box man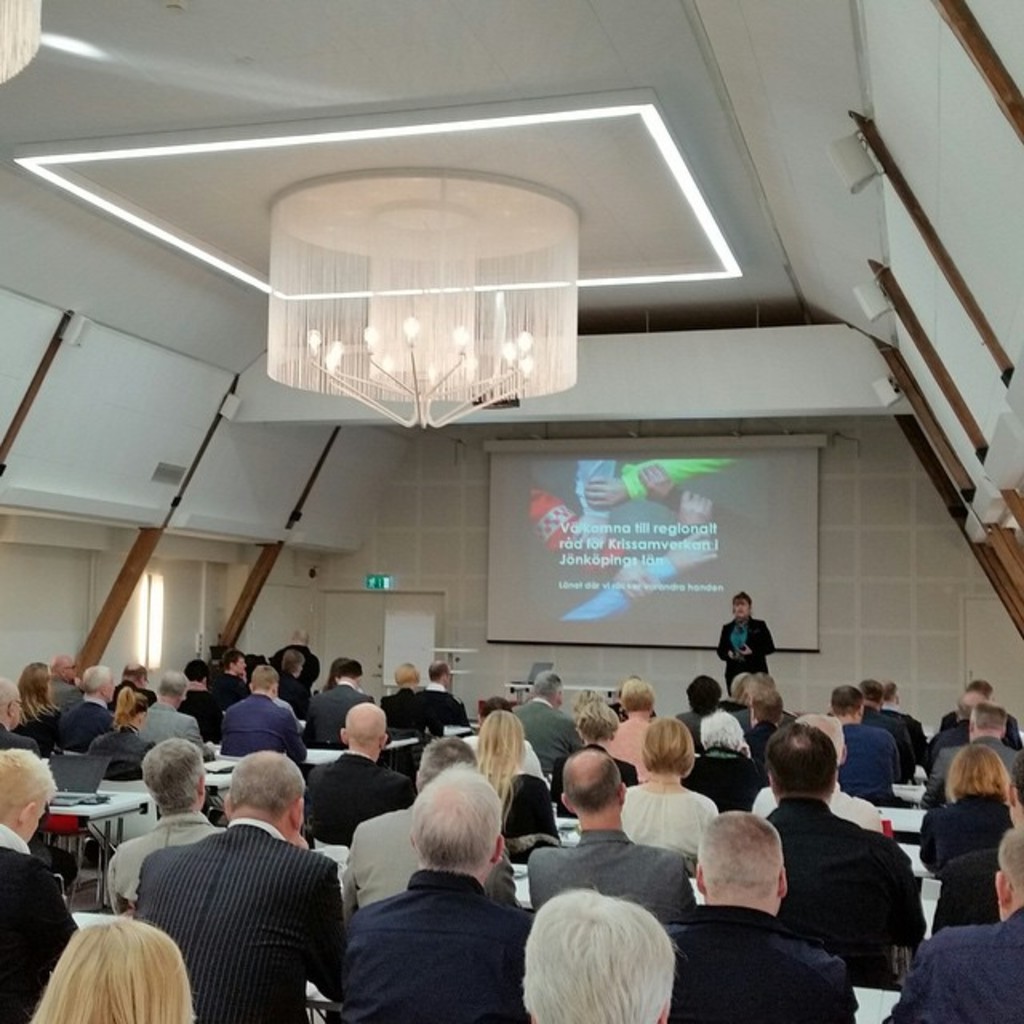
pyautogui.locateOnScreen(136, 754, 352, 1022)
